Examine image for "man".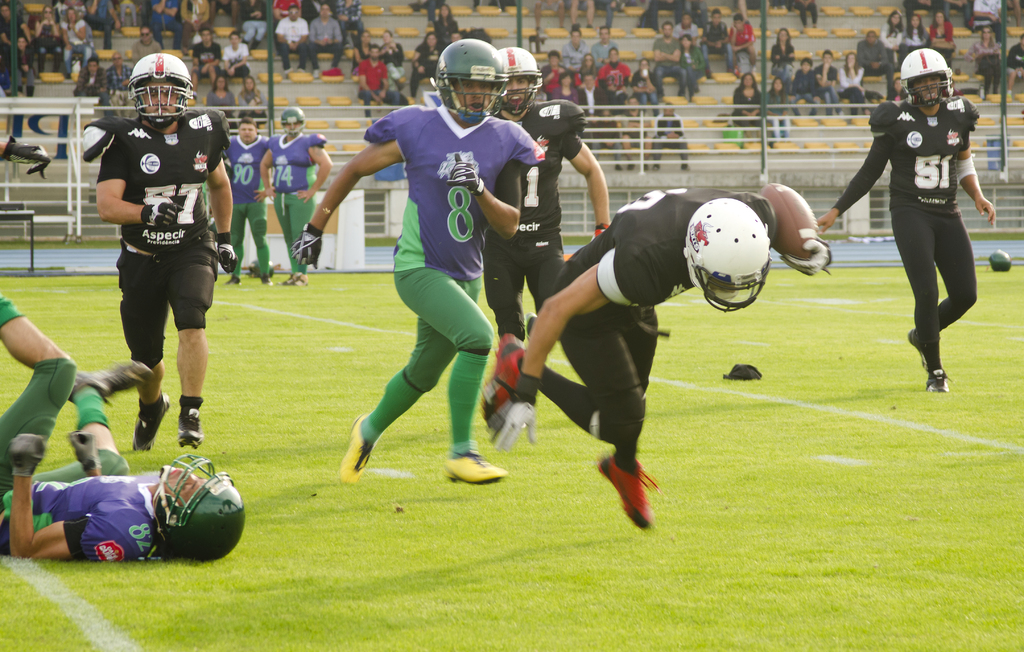
Examination result: box=[698, 15, 736, 79].
